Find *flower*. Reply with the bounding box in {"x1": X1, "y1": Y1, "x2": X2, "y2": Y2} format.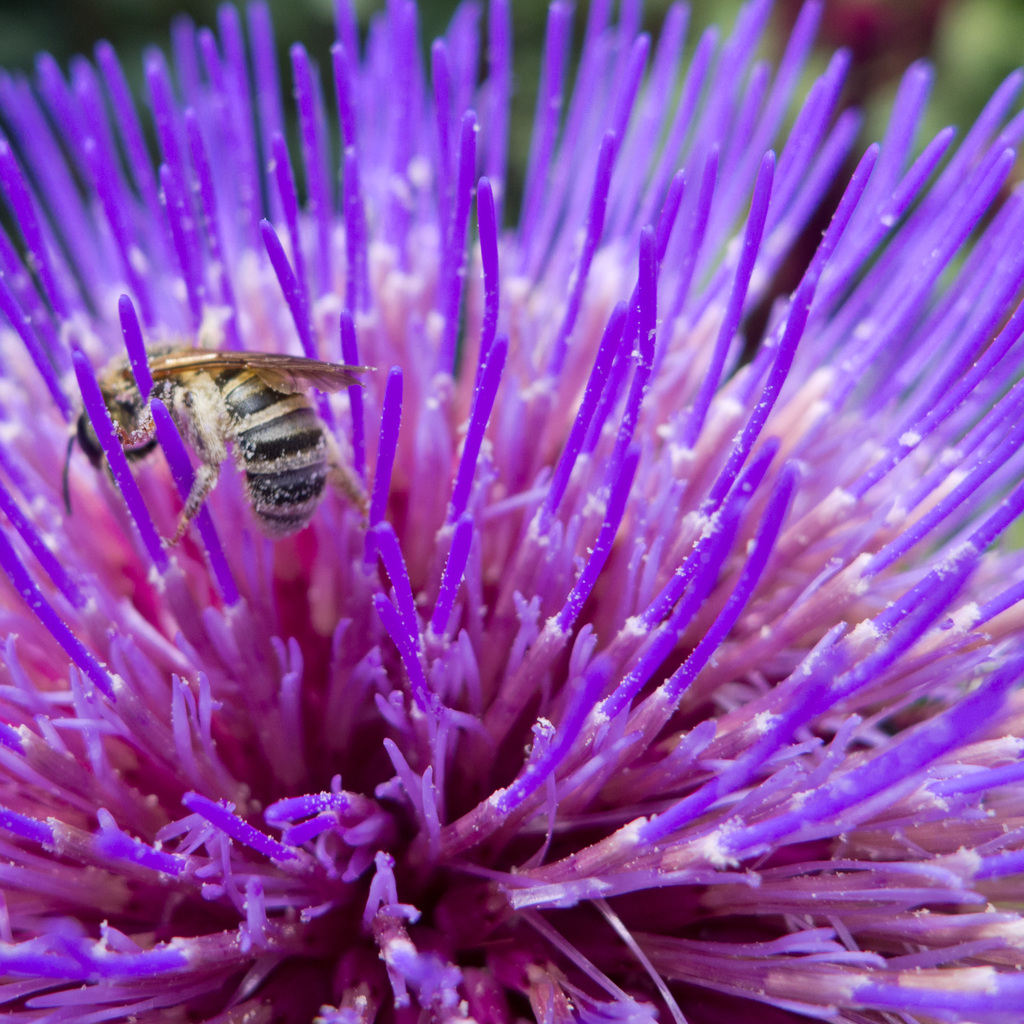
{"x1": 0, "y1": 0, "x2": 1023, "y2": 1023}.
